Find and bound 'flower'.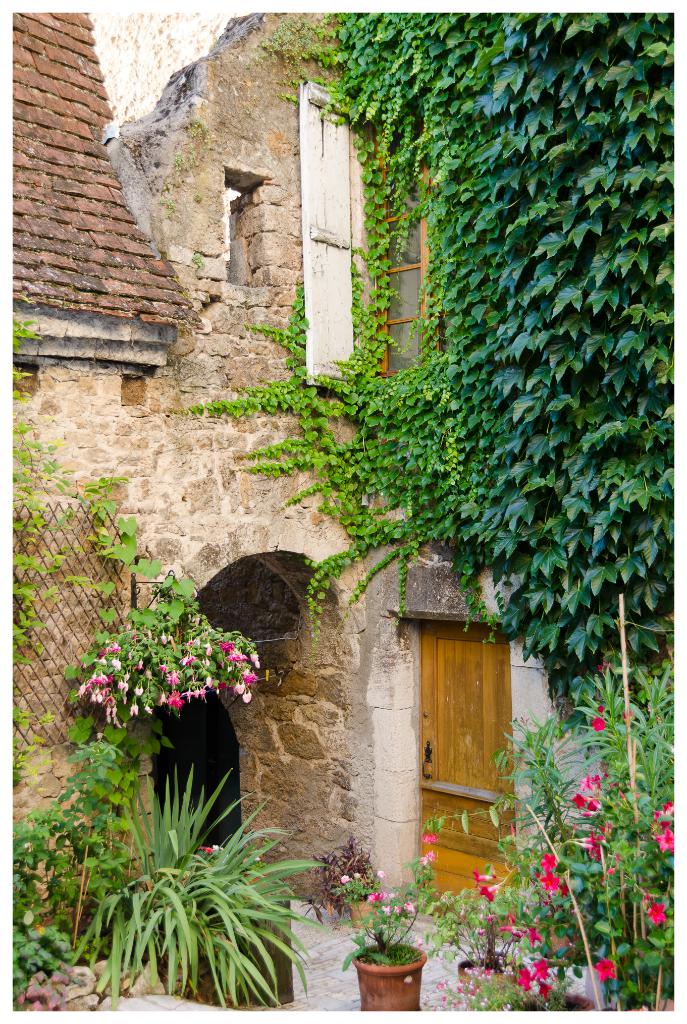
Bound: (x1=365, y1=890, x2=387, y2=904).
